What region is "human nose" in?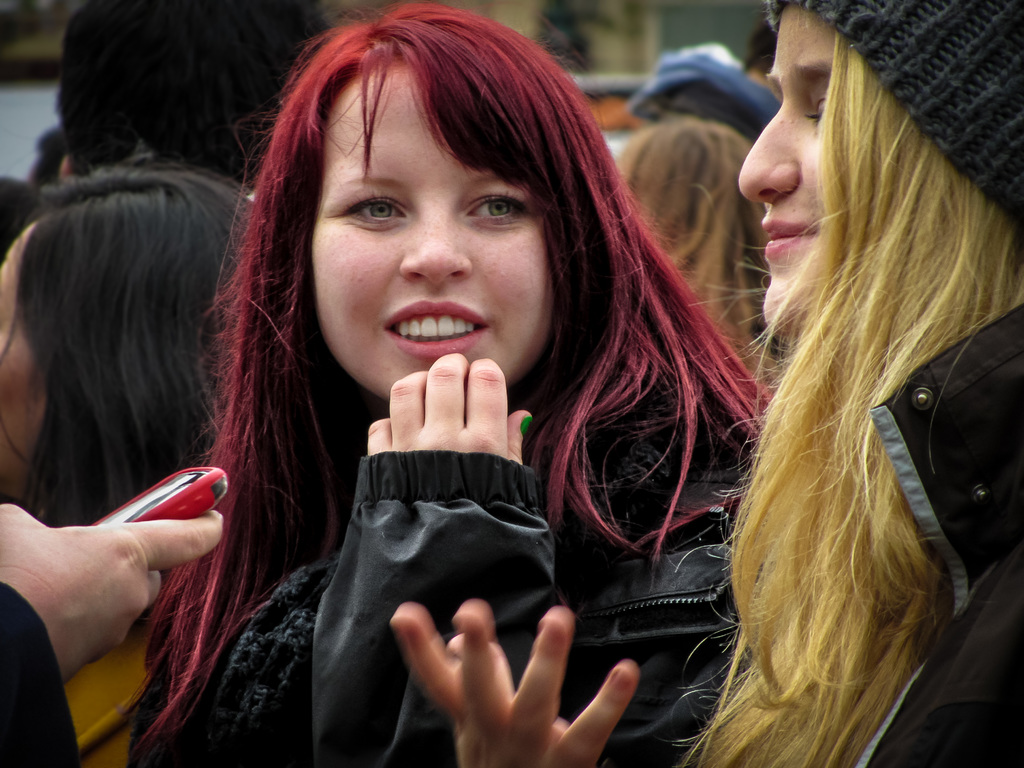
[394,204,476,280].
